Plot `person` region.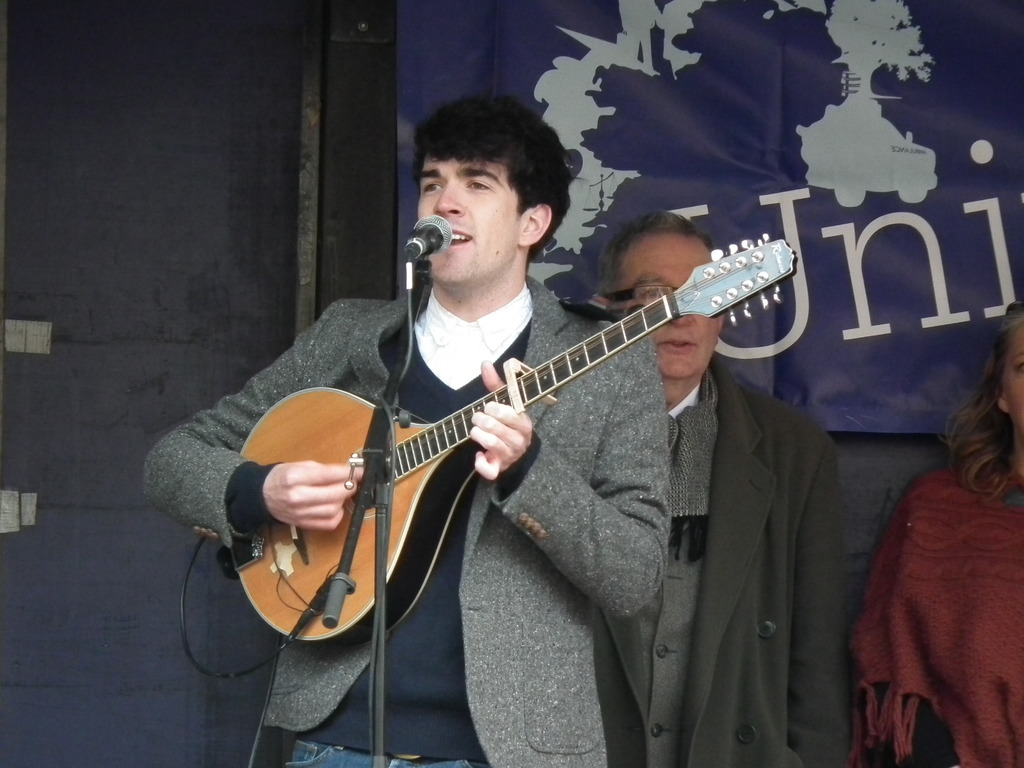
Plotted at {"left": 591, "top": 203, "right": 857, "bottom": 767}.
